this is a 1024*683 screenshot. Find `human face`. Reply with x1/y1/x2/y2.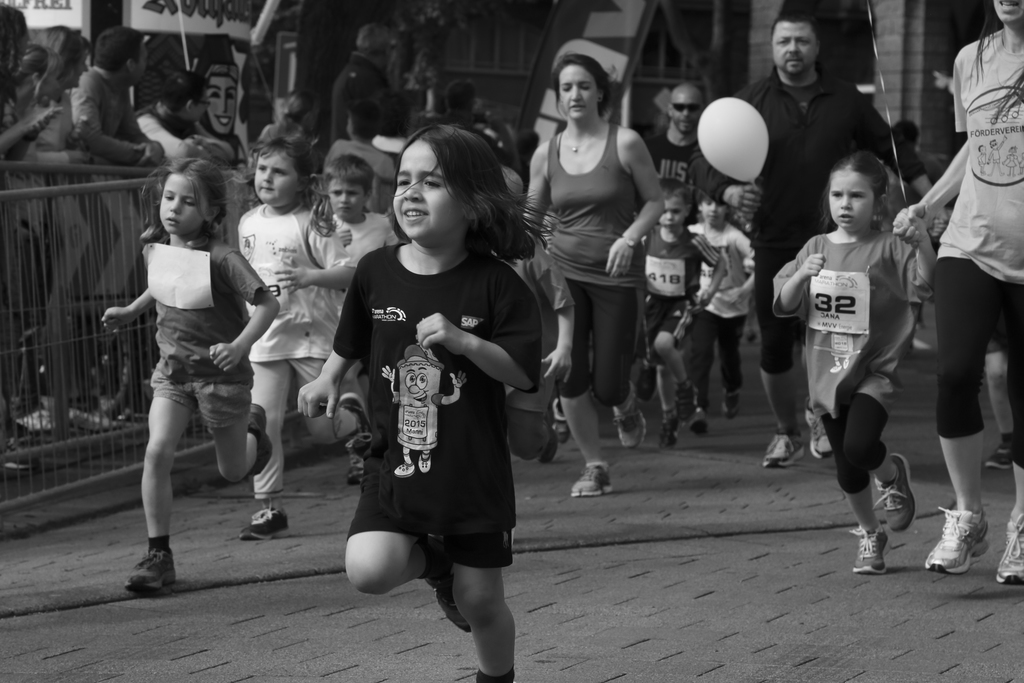
40/68/60/99.
